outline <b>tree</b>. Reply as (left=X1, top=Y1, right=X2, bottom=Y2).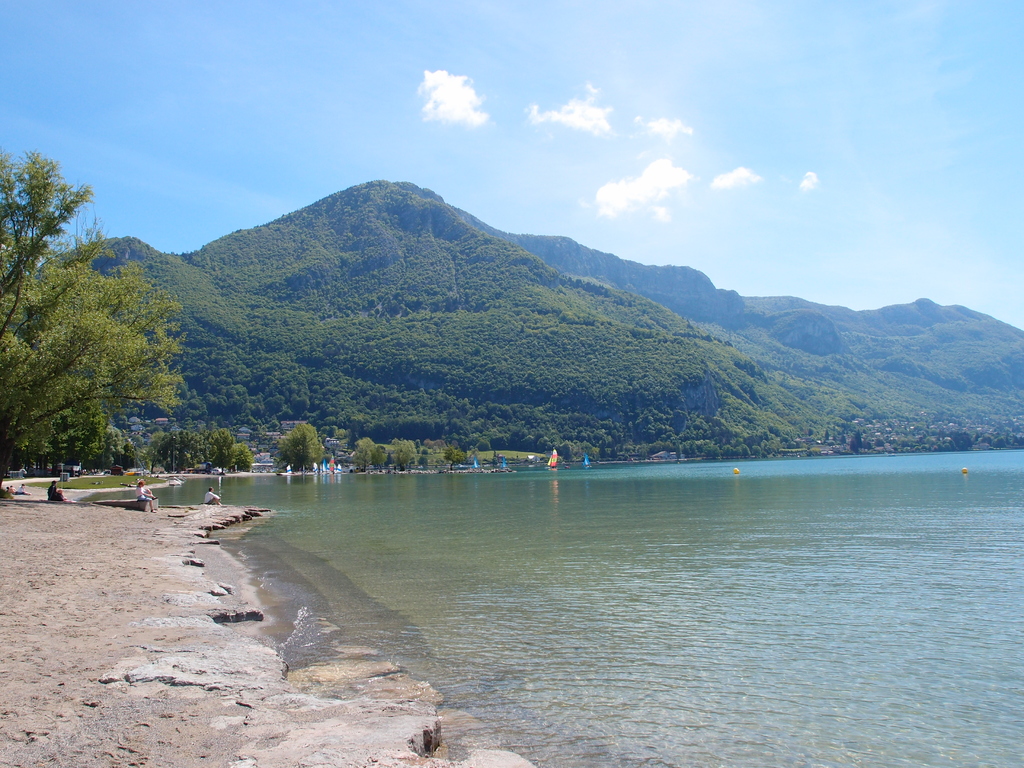
(left=223, top=439, right=248, bottom=472).
